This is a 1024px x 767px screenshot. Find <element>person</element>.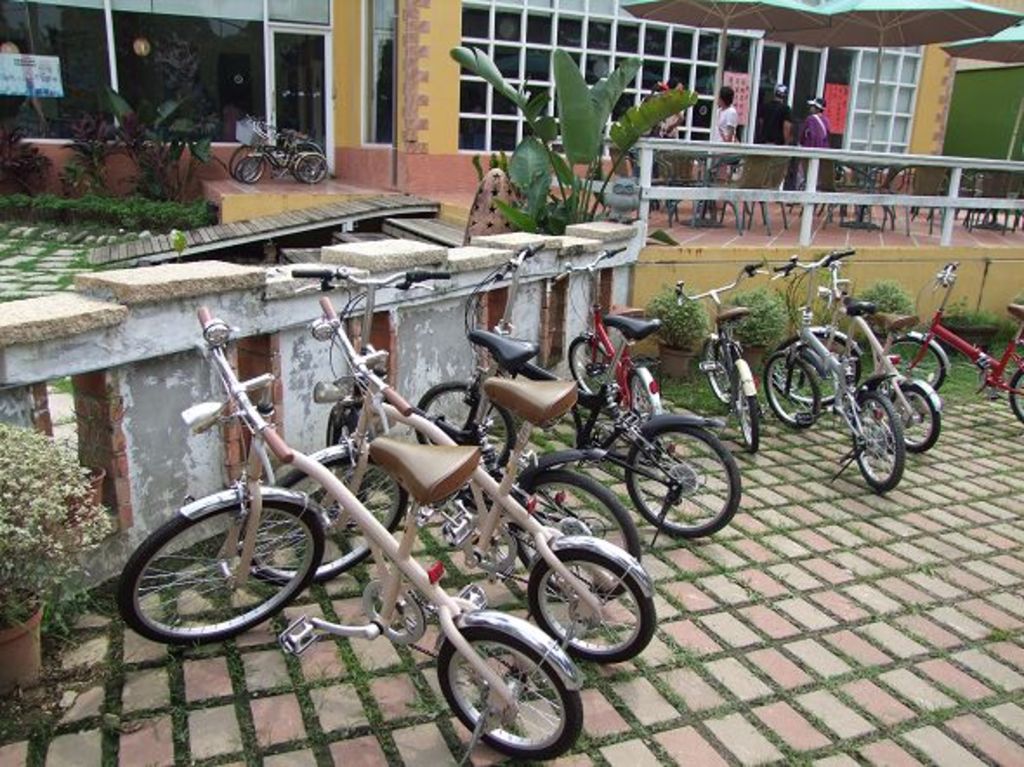
Bounding box: locate(682, 85, 736, 226).
